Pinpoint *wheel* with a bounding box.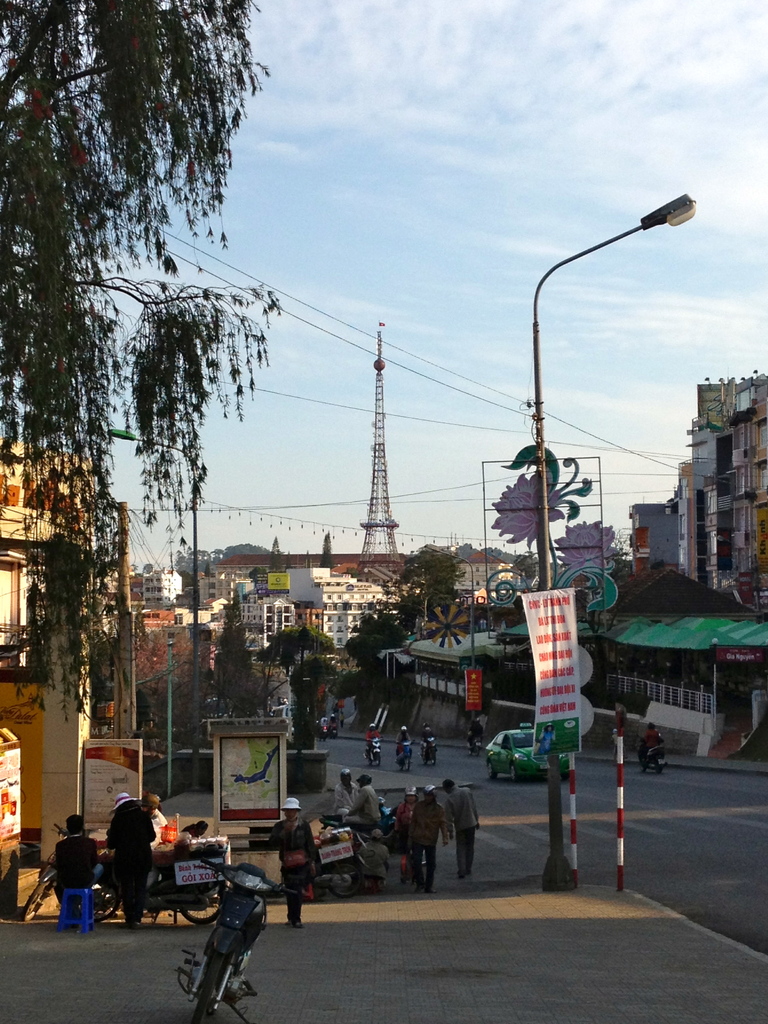
(180,886,225,923).
